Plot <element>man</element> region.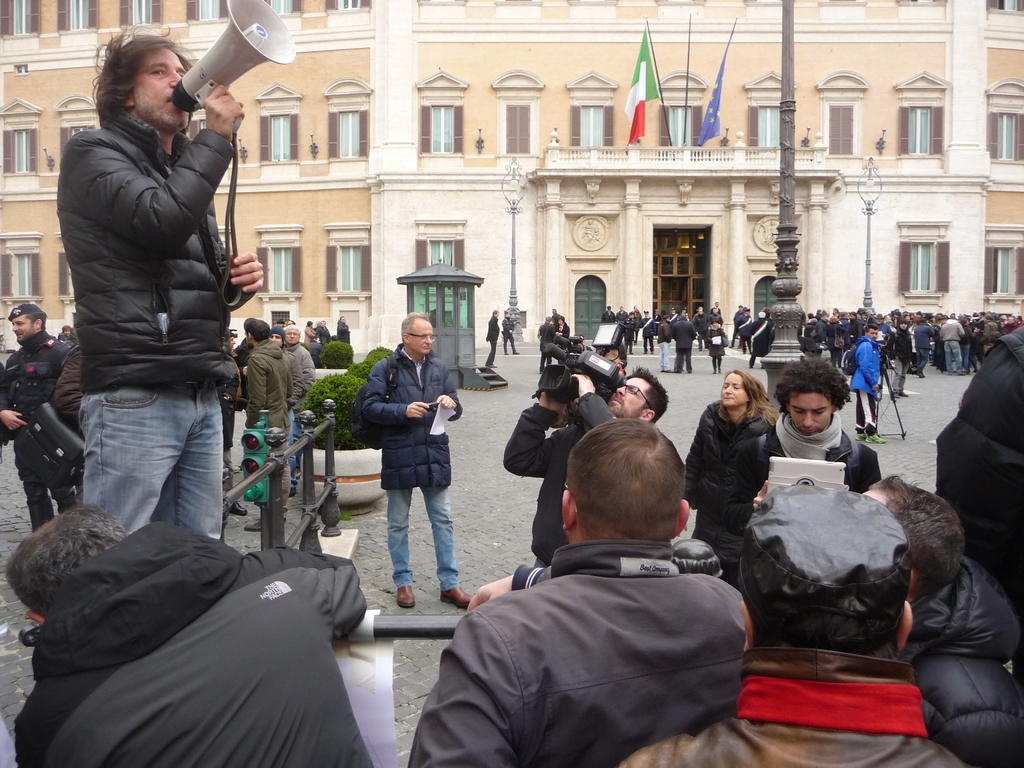
Plotted at <region>653, 309, 661, 339</region>.
